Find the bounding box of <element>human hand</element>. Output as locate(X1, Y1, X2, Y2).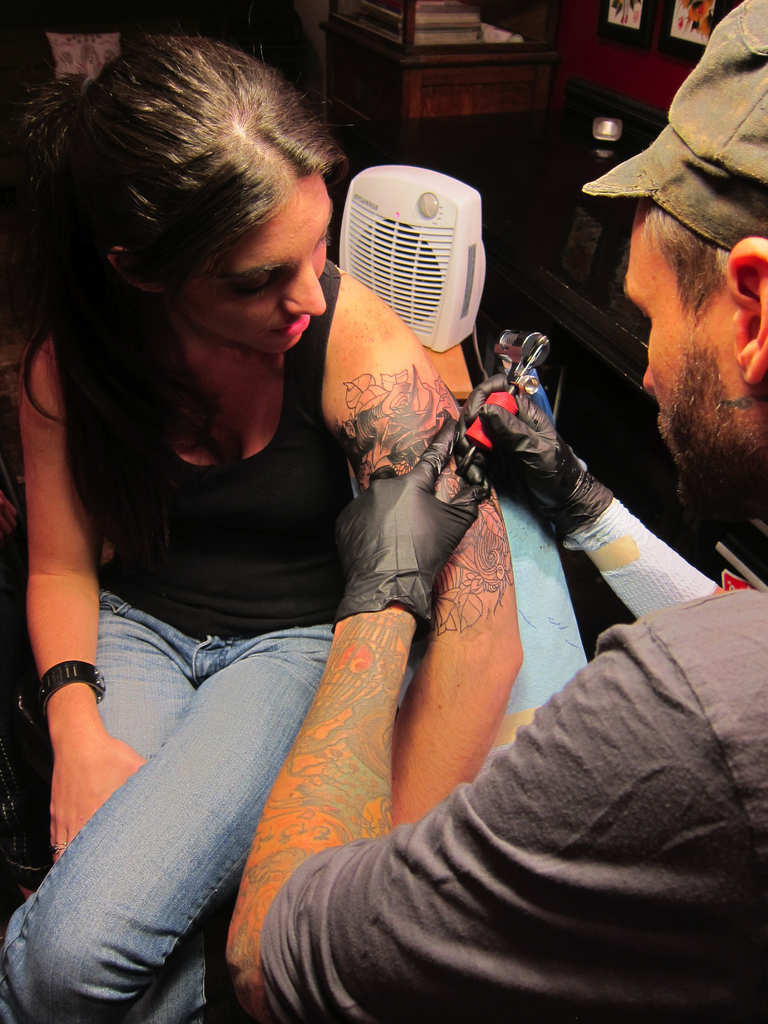
locate(449, 370, 584, 522).
